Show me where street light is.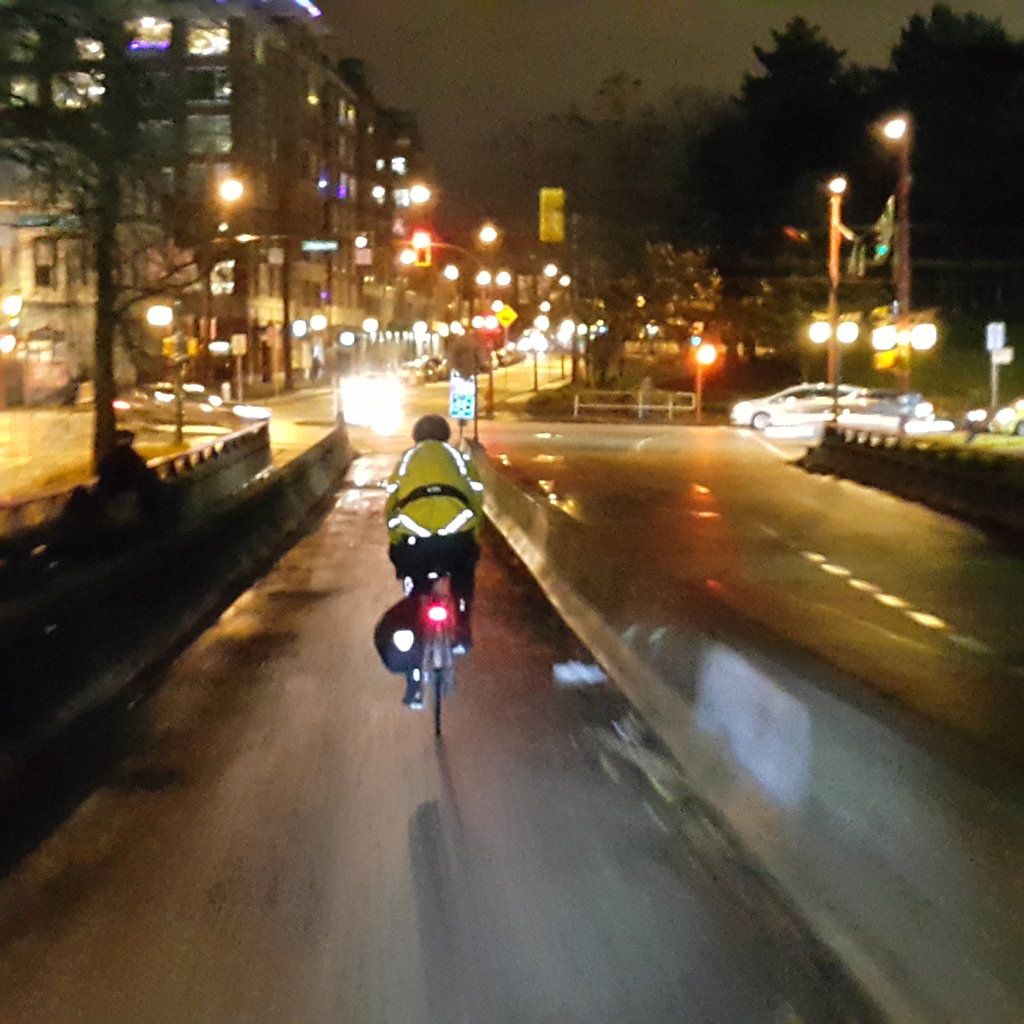
street light is at 884,113,911,399.
